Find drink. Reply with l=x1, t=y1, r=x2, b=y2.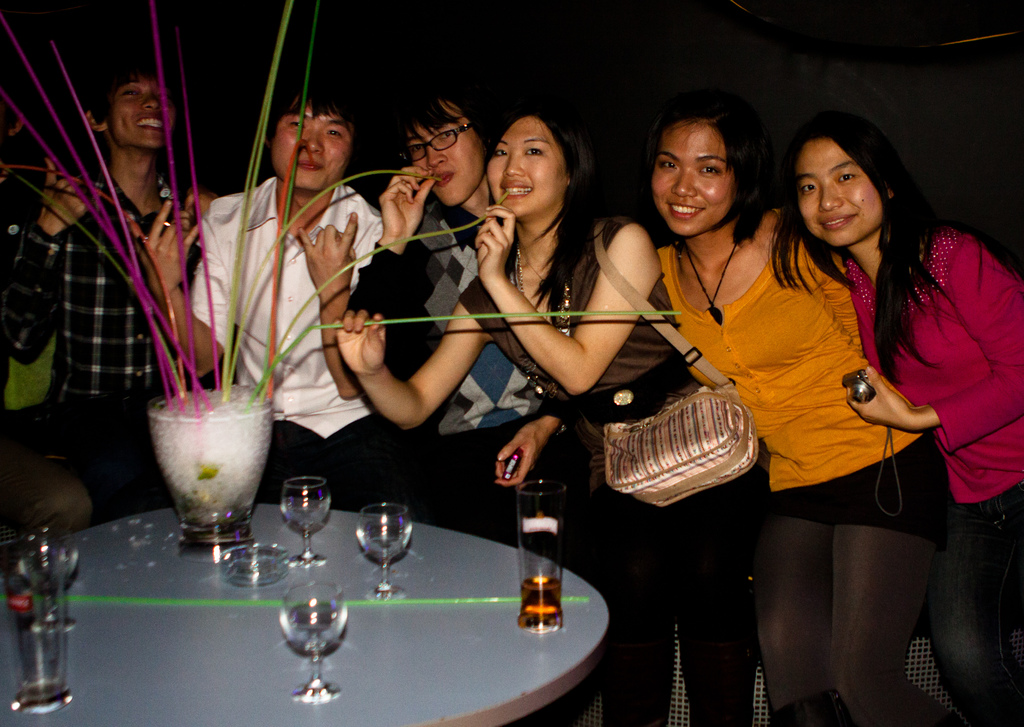
l=281, t=604, r=343, b=660.
